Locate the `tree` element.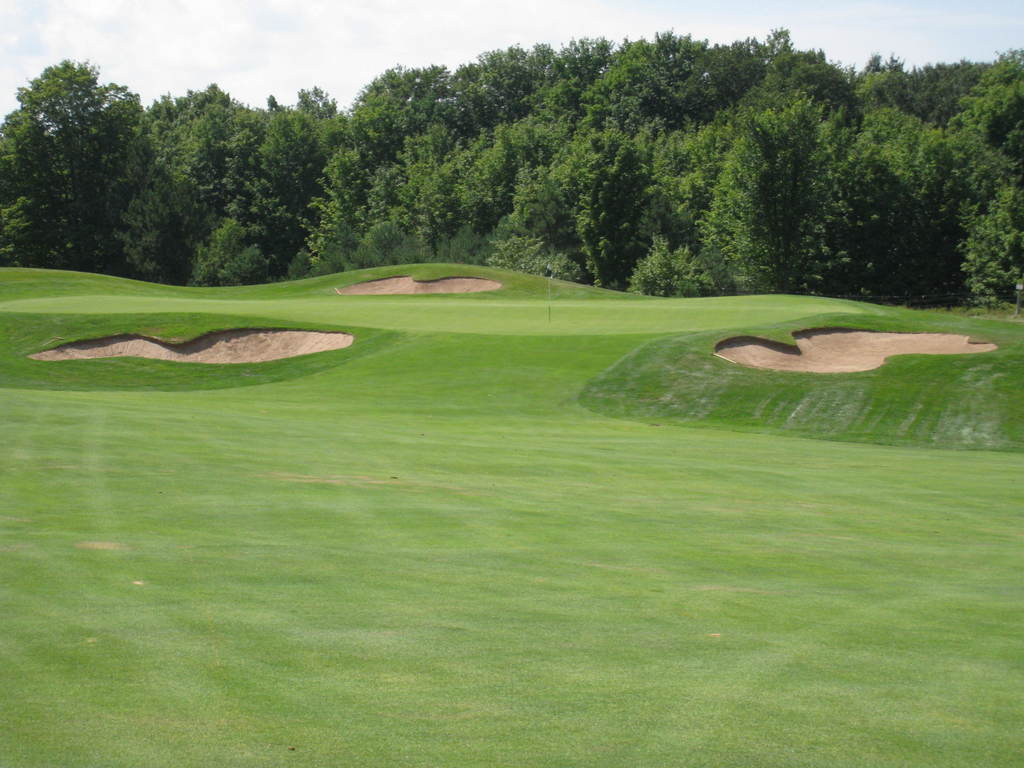
Element bbox: <box>293,84,350,146</box>.
